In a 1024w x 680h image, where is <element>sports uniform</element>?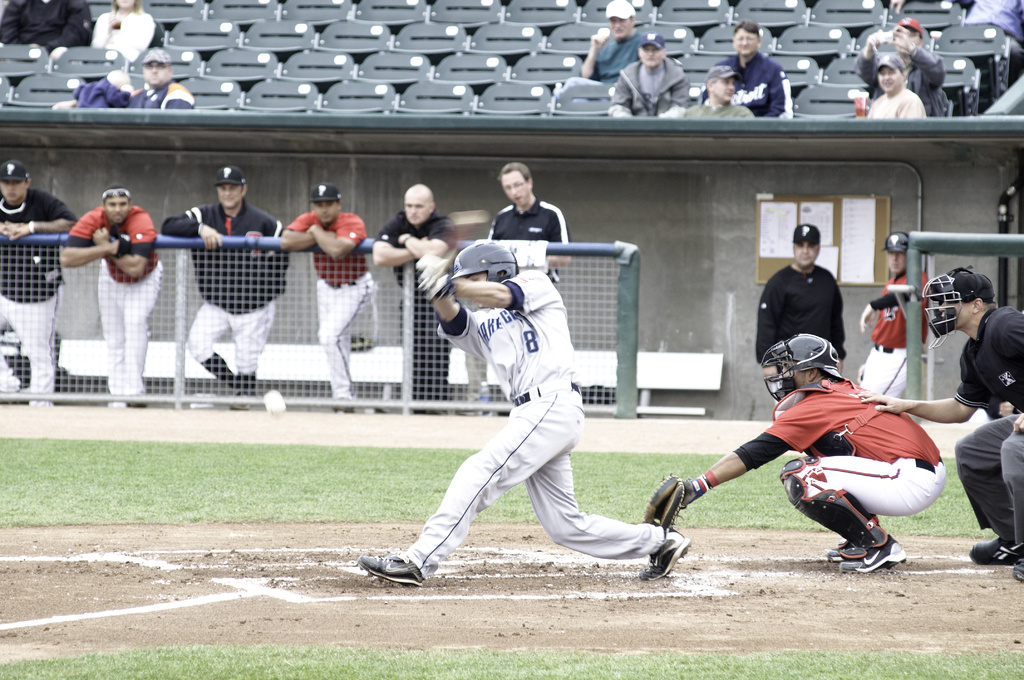
[left=284, top=183, right=373, bottom=415].
